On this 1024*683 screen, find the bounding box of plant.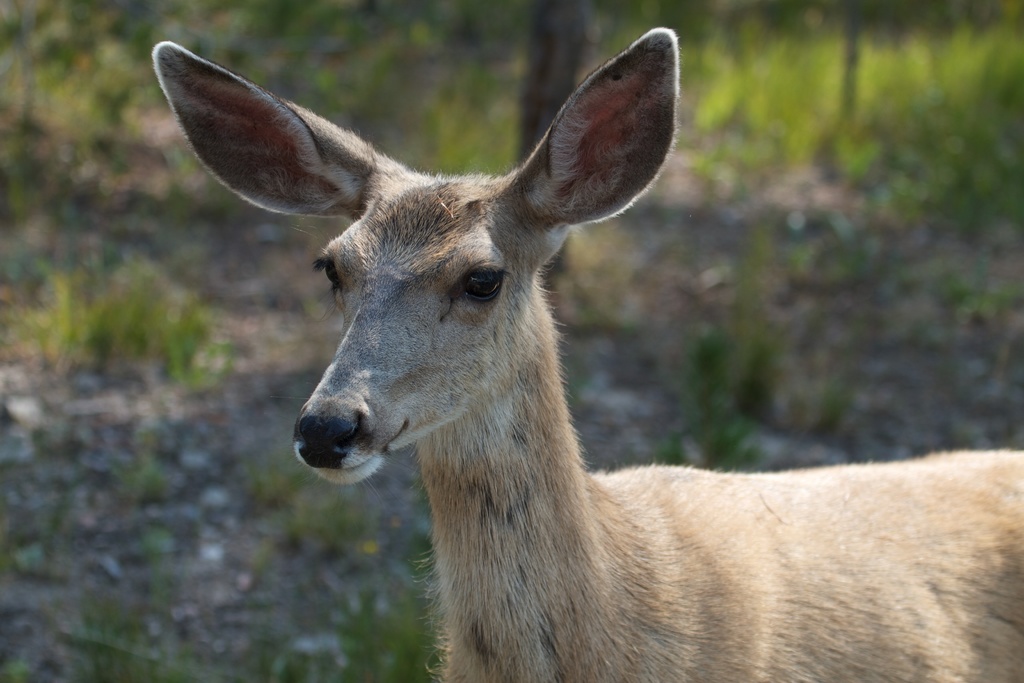
Bounding box: select_region(70, 524, 226, 682).
